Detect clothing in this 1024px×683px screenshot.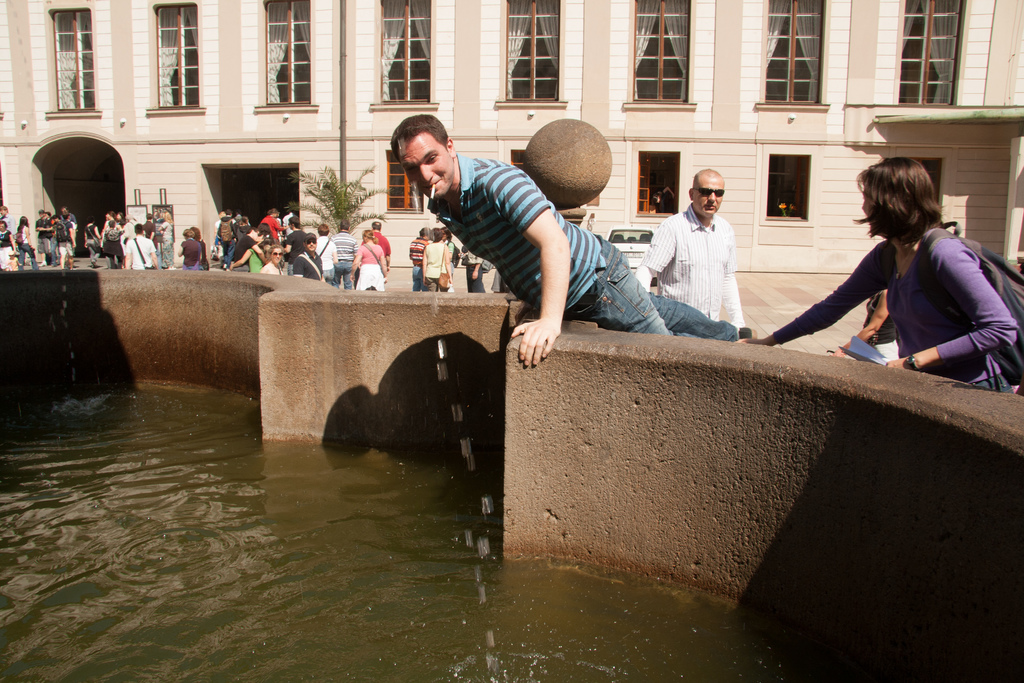
Detection: Rect(106, 227, 125, 267).
